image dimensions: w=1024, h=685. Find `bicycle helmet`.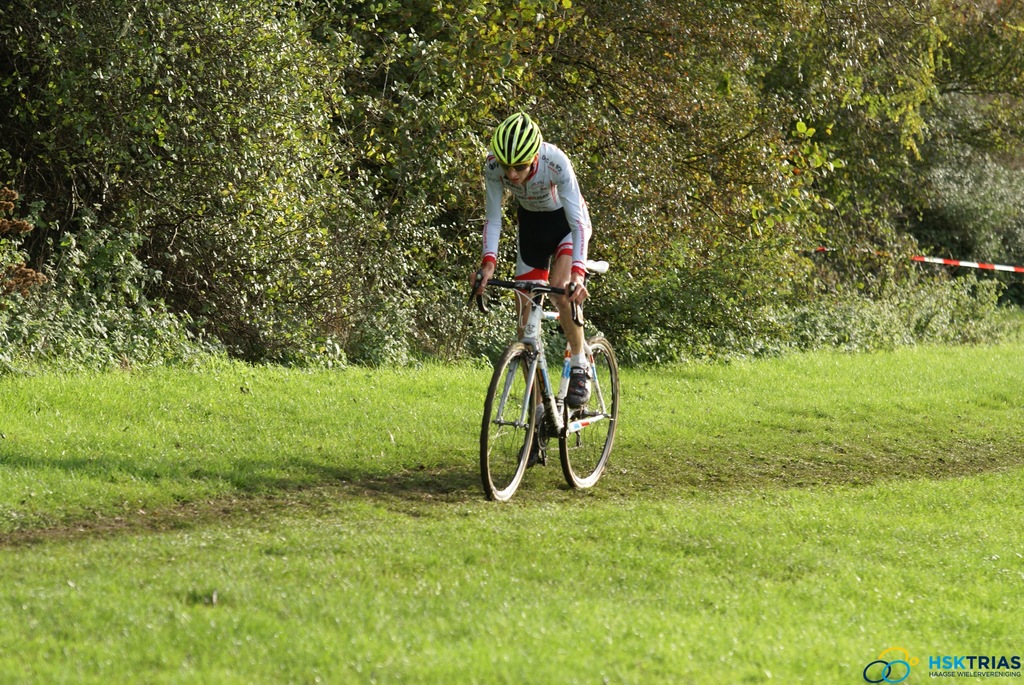
l=488, t=111, r=544, b=168.
